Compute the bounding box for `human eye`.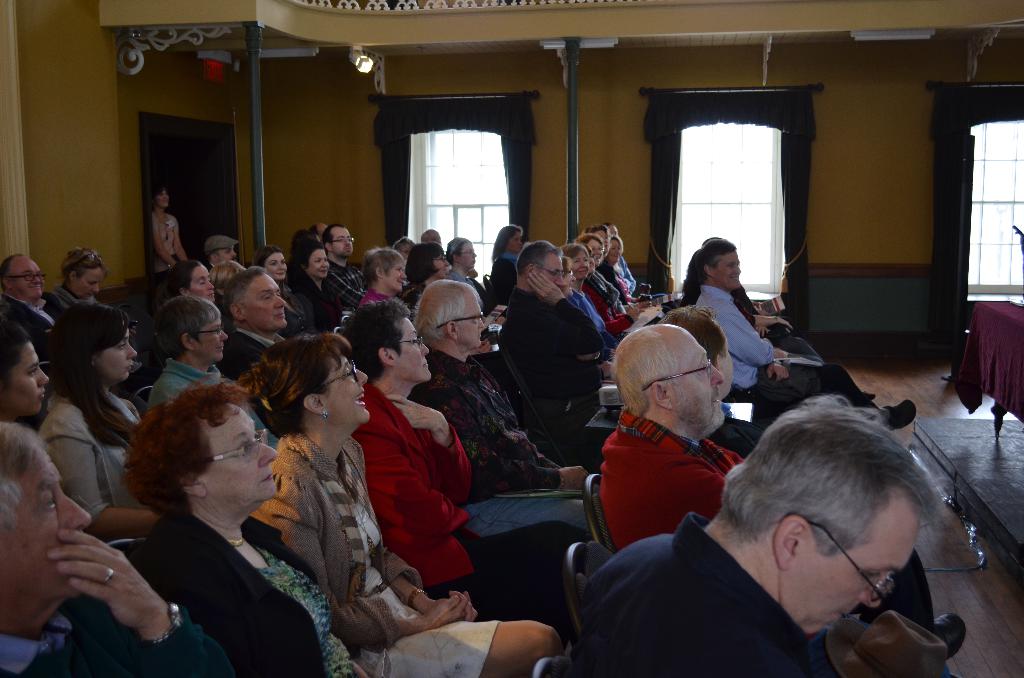
(left=865, top=570, right=881, bottom=580).
